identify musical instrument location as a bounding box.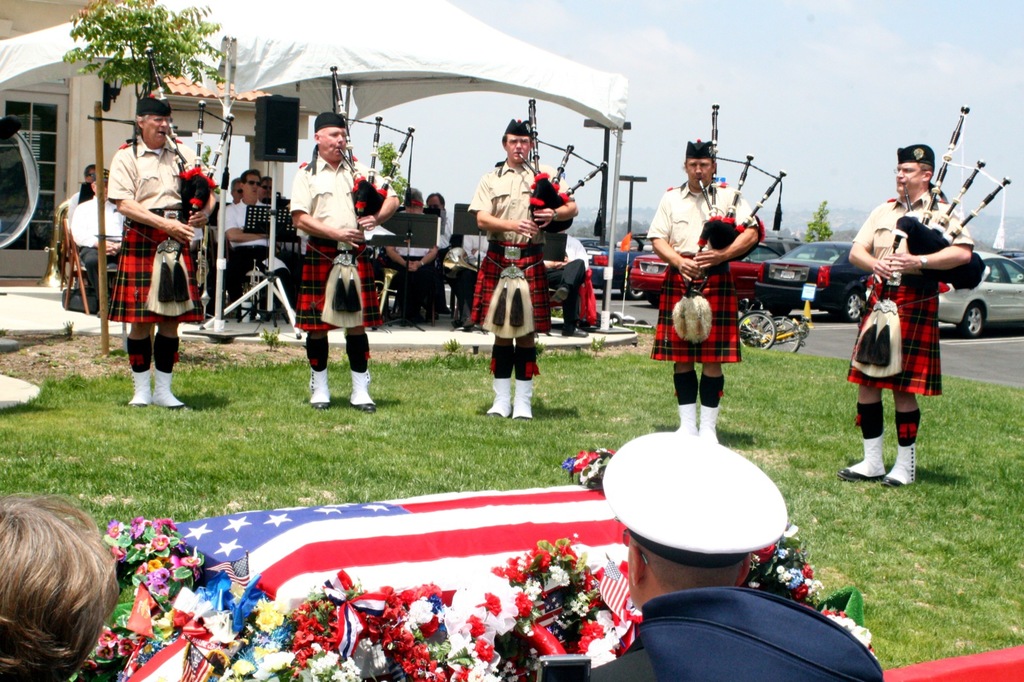
detection(185, 97, 234, 188).
